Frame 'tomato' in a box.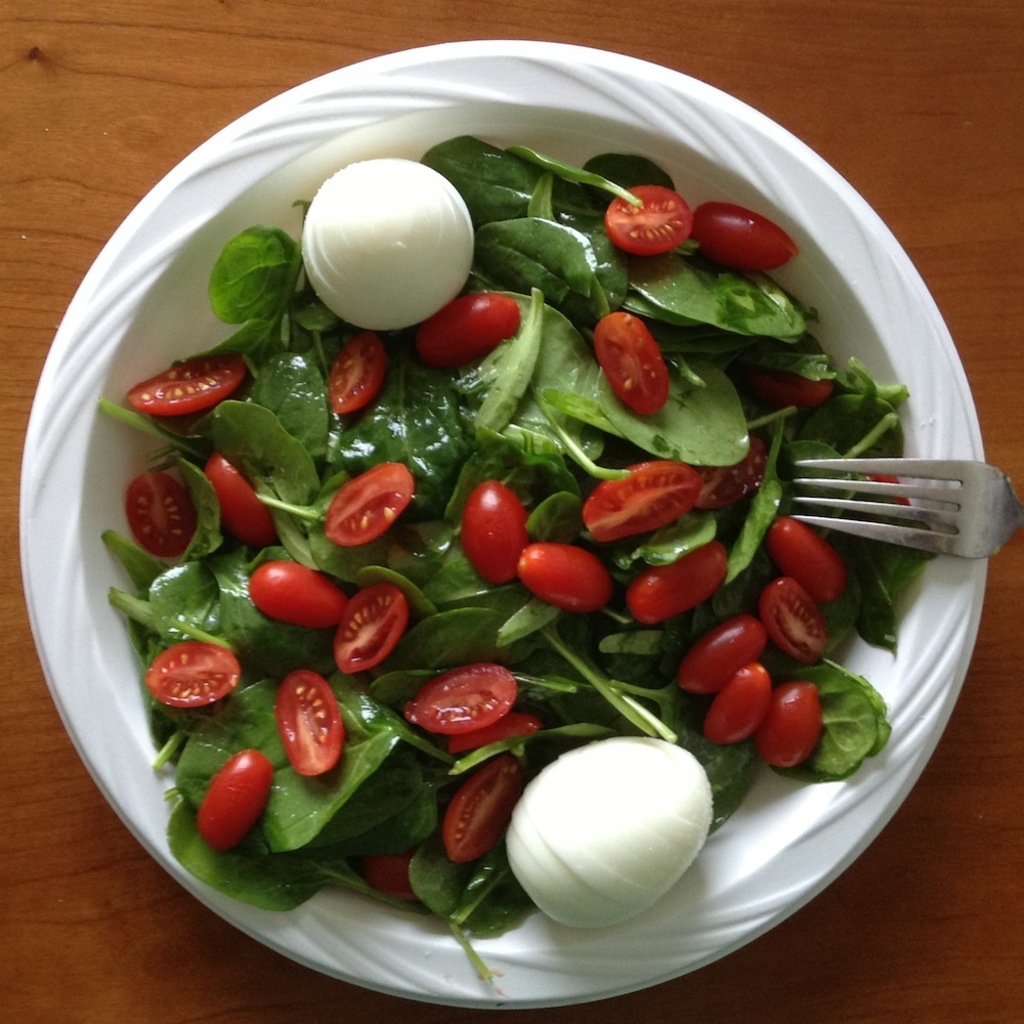
<region>603, 183, 699, 257</region>.
